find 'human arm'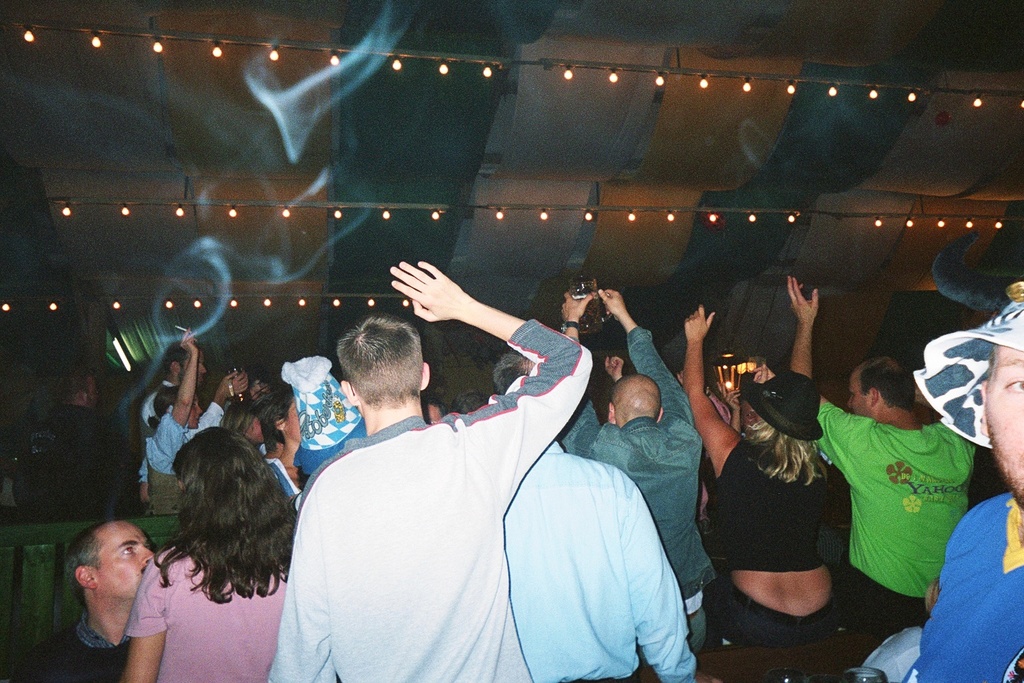
[left=600, top=286, right=689, bottom=430]
